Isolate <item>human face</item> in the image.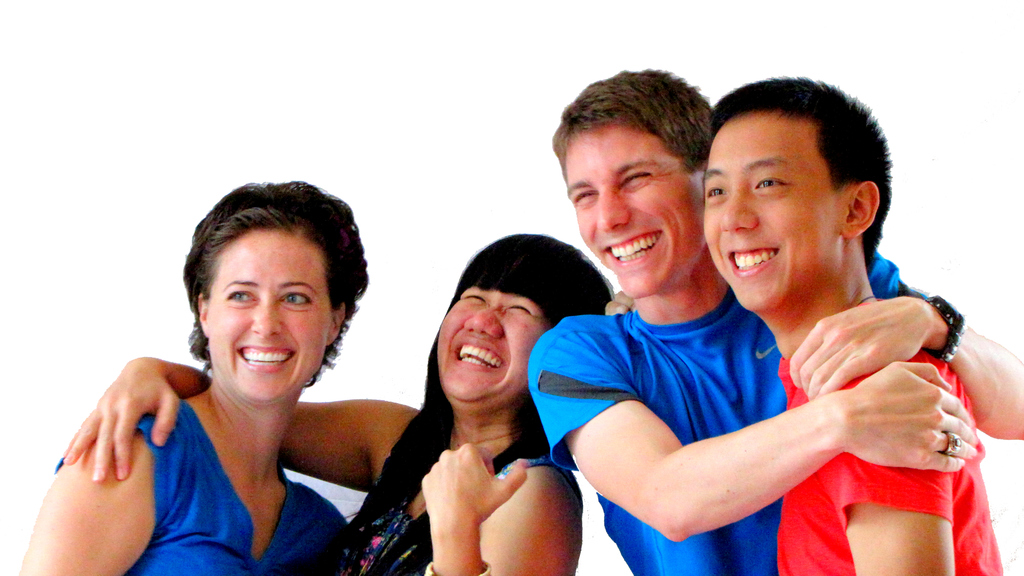
Isolated region: {"left": 433, "top": 292, "right": 536, "bottom": 402}.
